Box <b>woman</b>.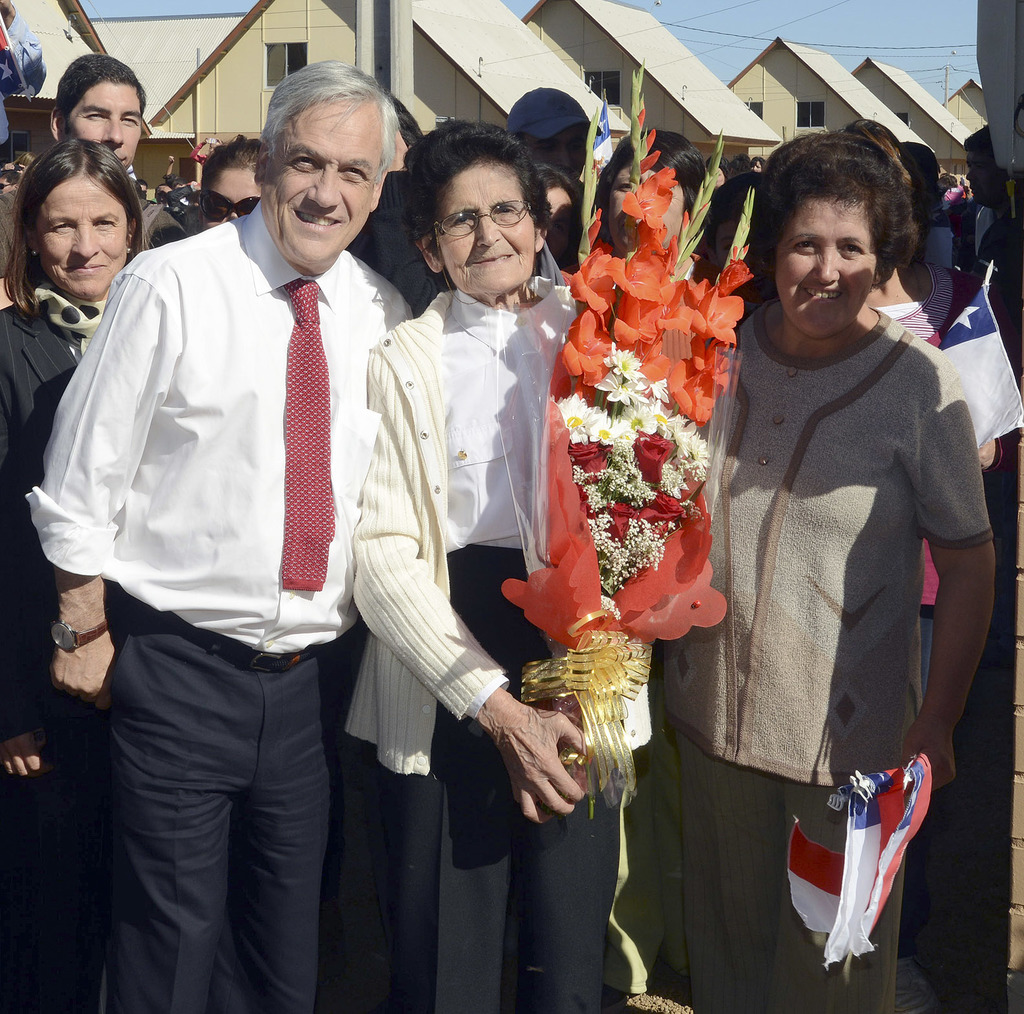
<box>0,155,138,909</box>.
